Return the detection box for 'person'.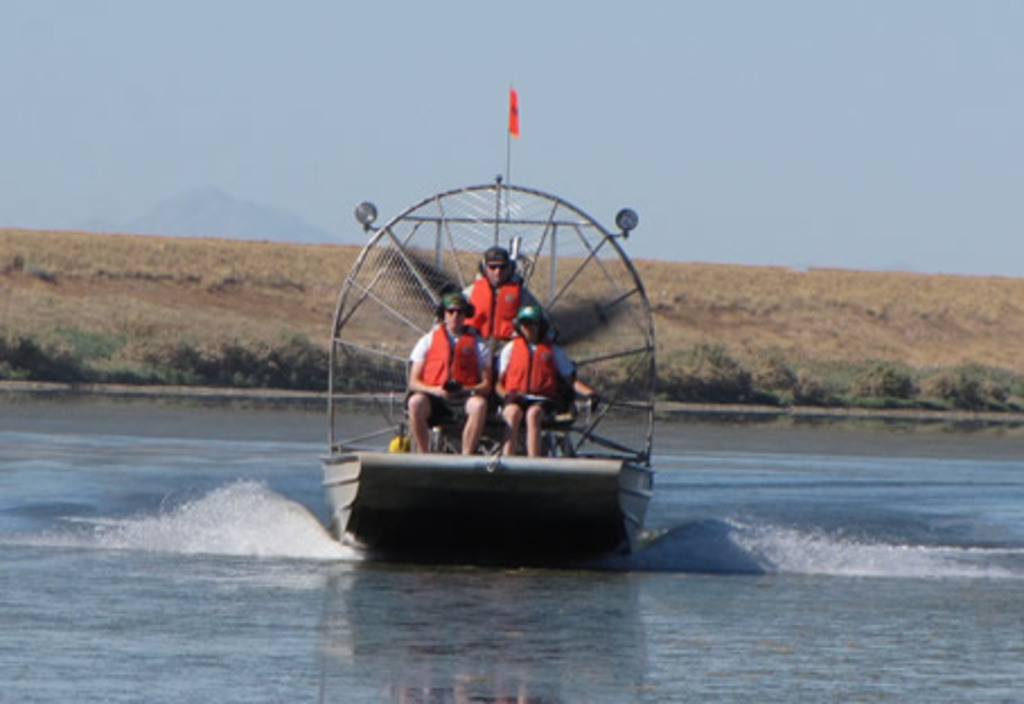
bbox(401, 287, 487, 463).
